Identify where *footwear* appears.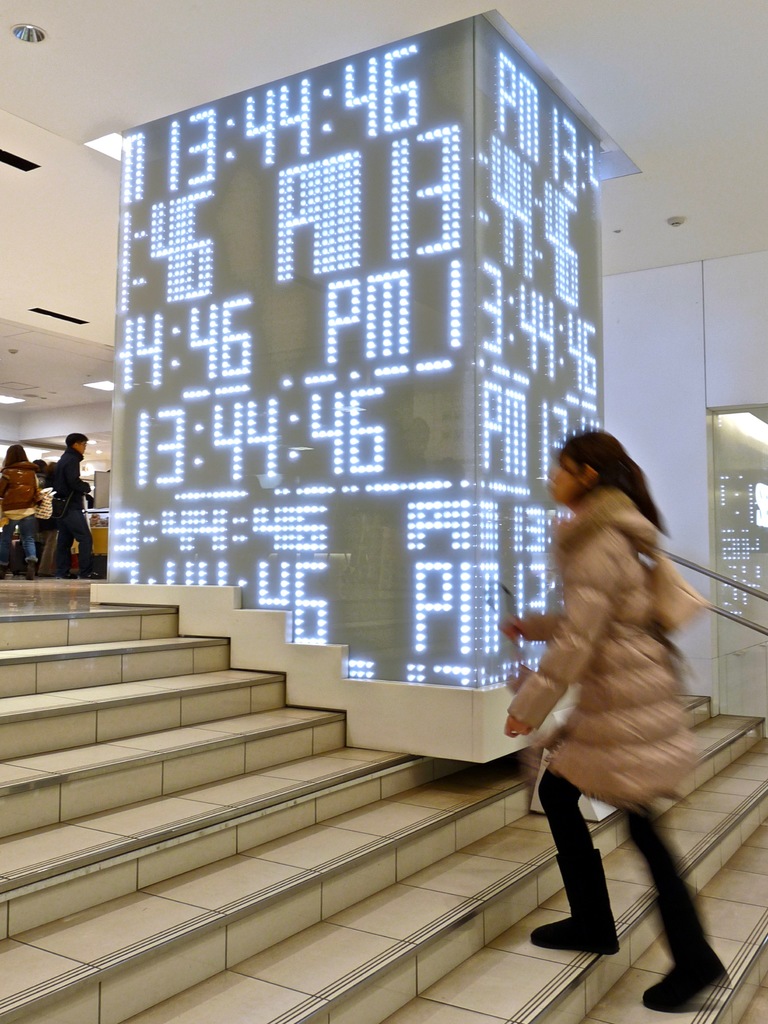
Appears at pyautogui.locateOnScreen(556, 816, 644, 968).
